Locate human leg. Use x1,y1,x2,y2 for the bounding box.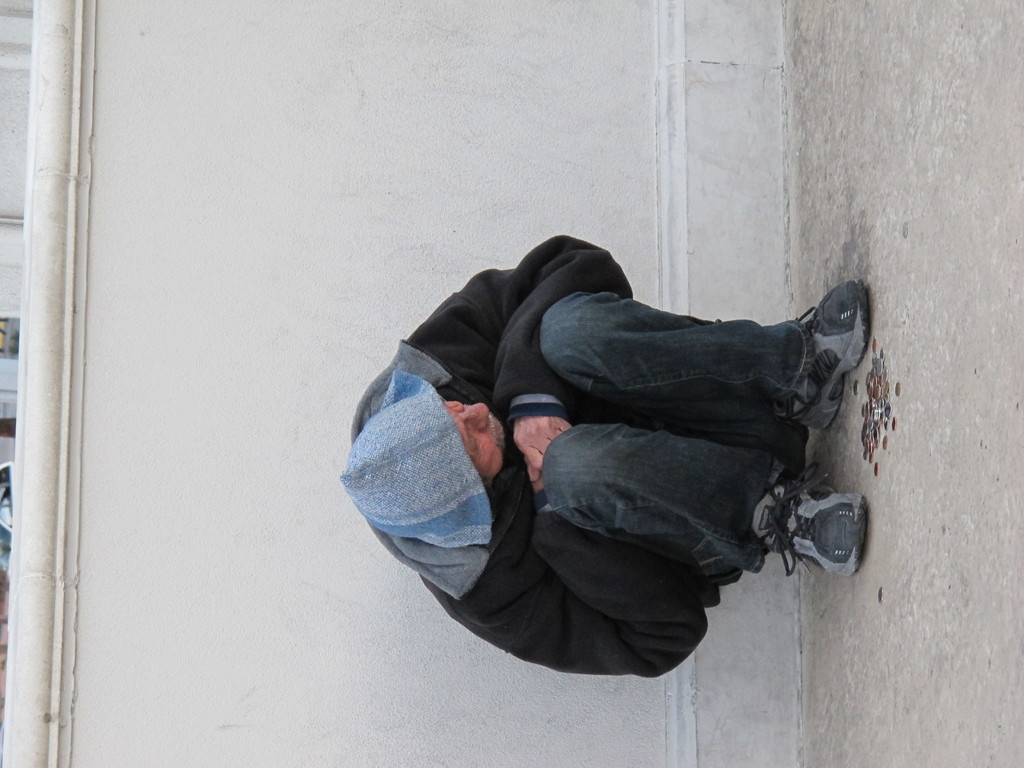
534,421,871,588.
